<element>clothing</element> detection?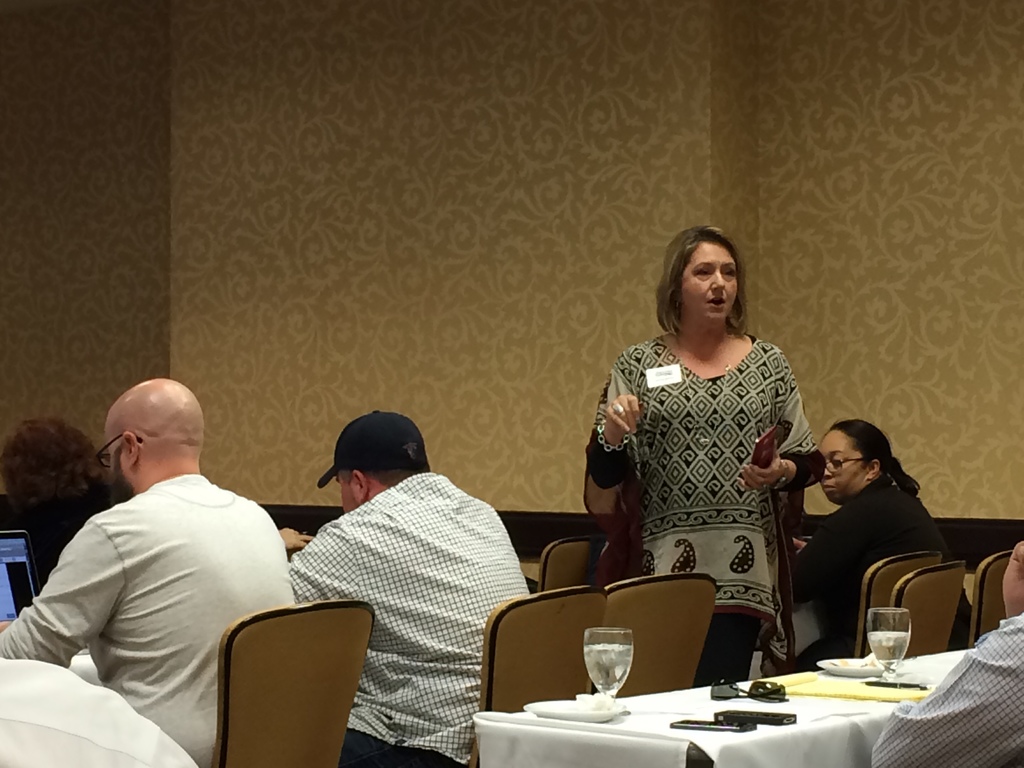
pyautogui.locateOnScreen(0, 660, 199, 767)
